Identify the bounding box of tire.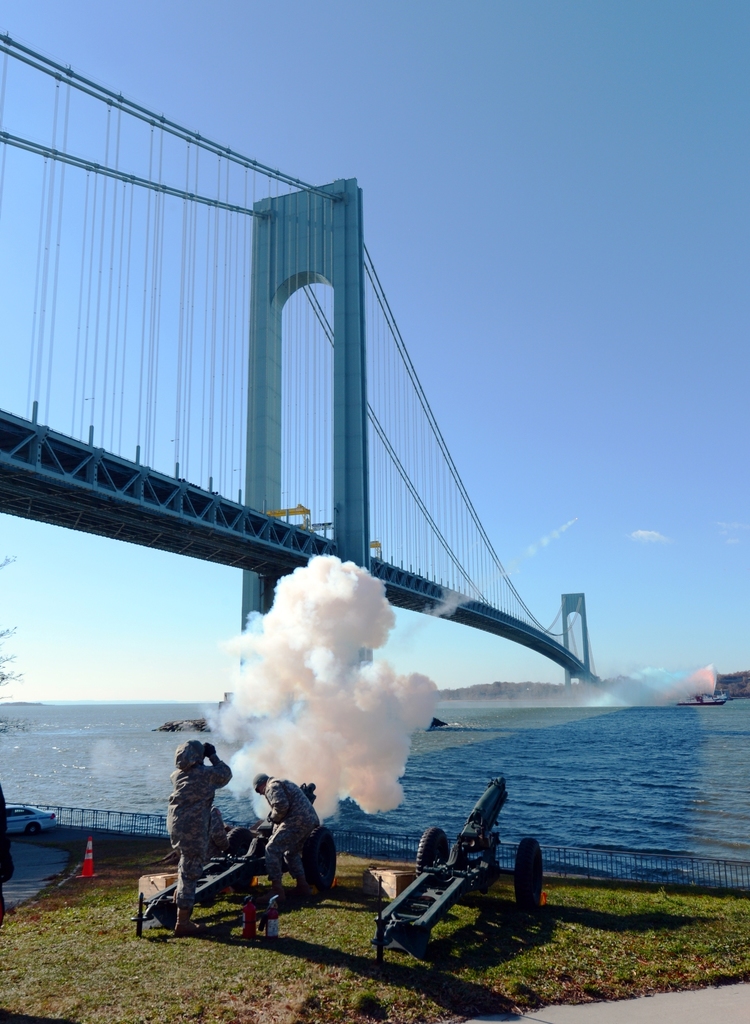
box(415, 827, 450, 892).
